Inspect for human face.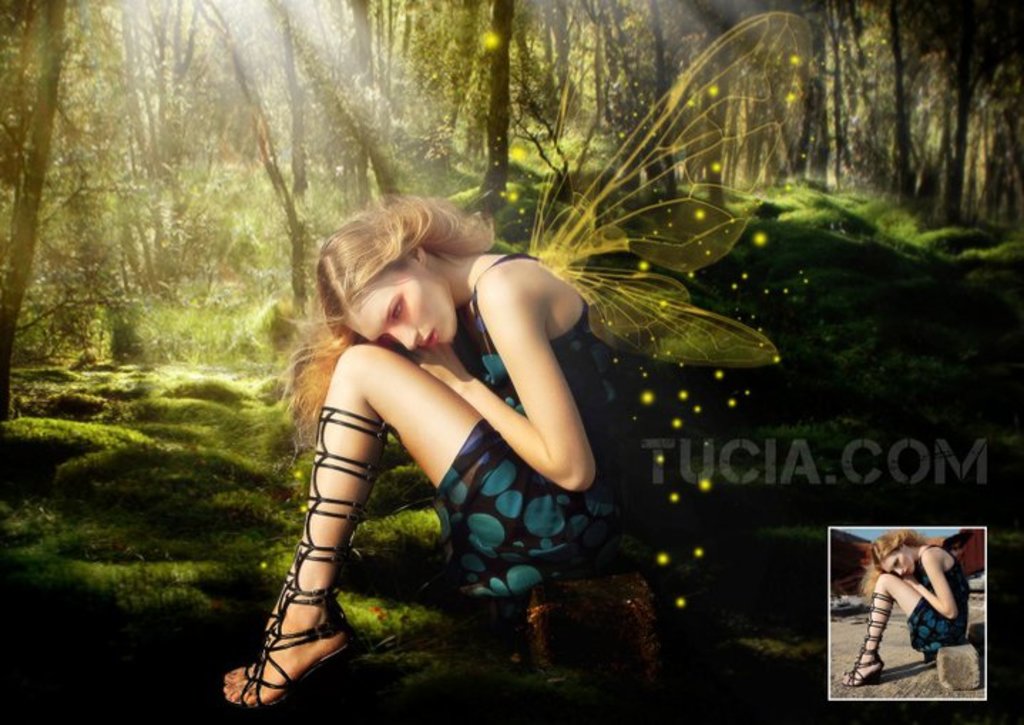
Inspection: [left=882, top=548, right=914, bottom=577].
